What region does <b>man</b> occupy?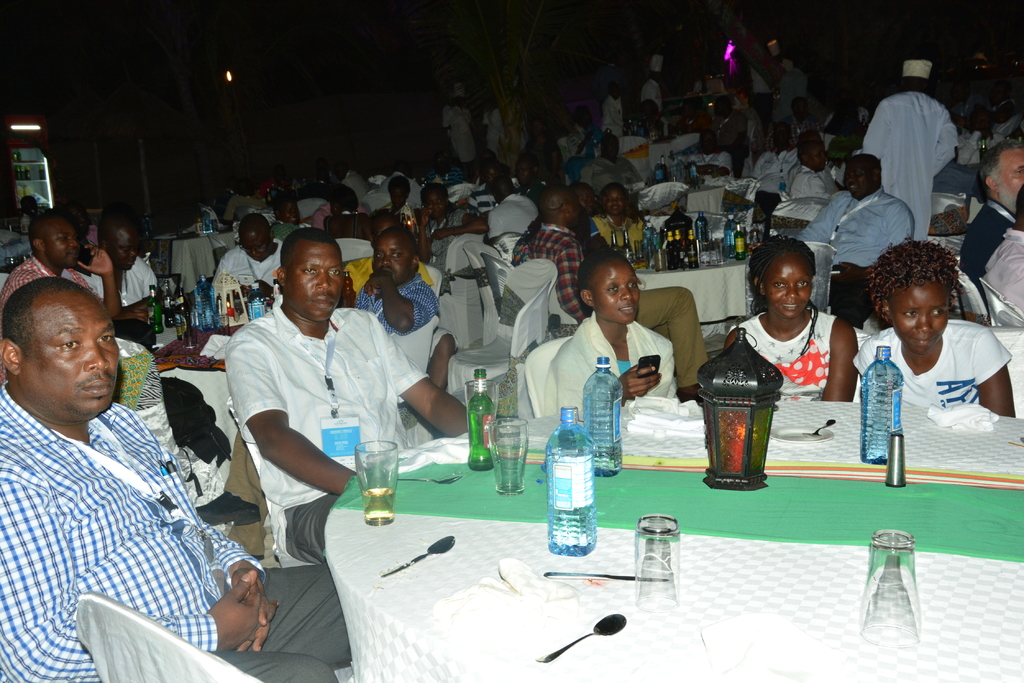
bbox=(678, 129, 730, 181).
